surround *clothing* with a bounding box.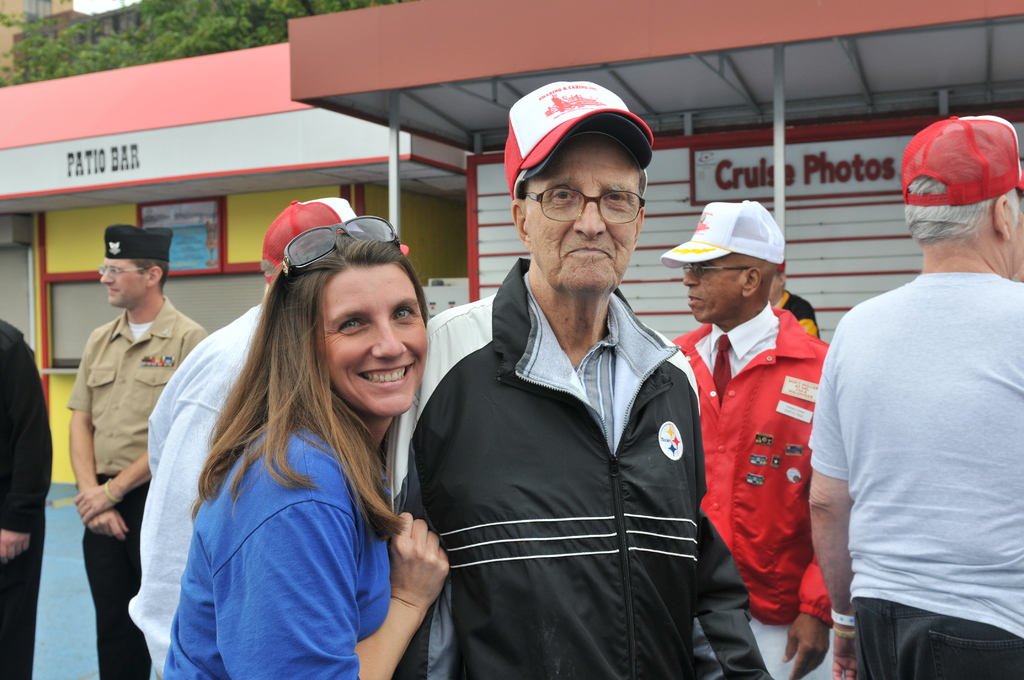
rect(0, 312, 52, 679).
